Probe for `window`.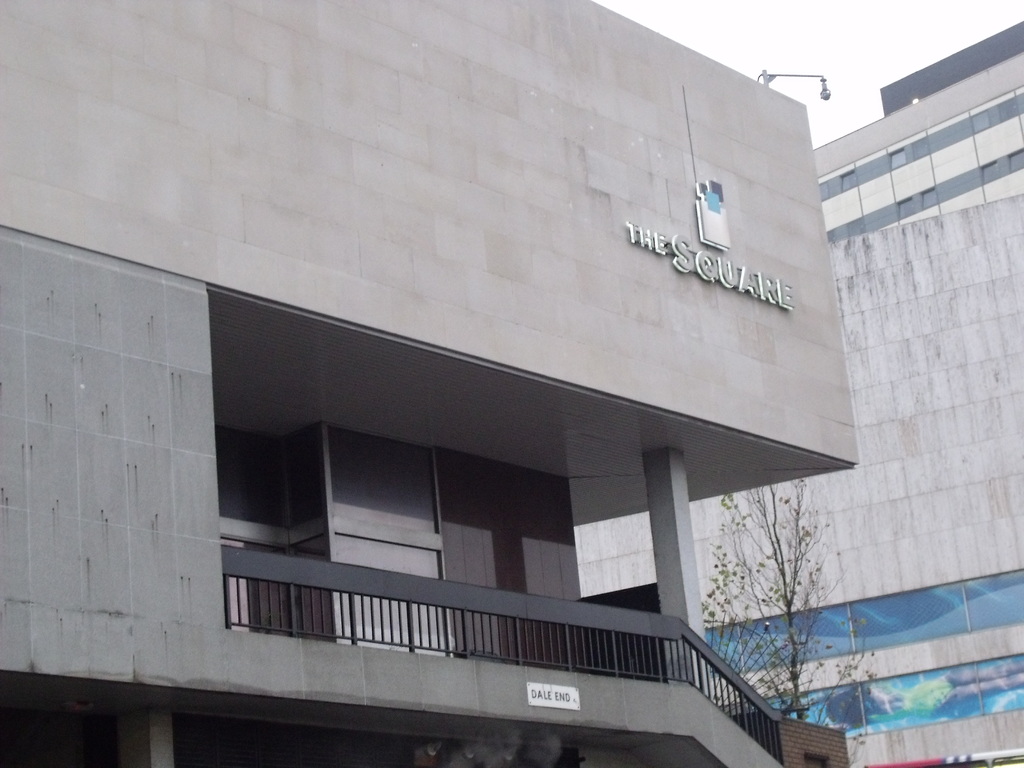
Probe result: [left=1006, top=143, right=1023, bottom=177].
